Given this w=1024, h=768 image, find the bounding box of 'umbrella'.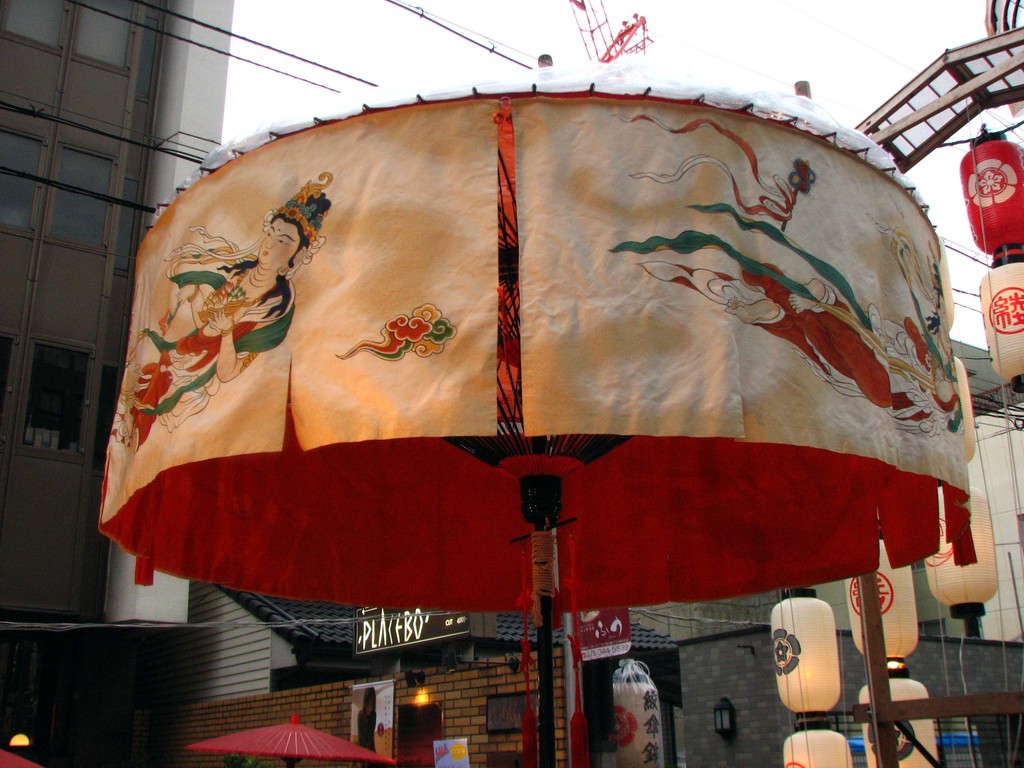
x1=188, y1=710, x2=398, y2=767.
